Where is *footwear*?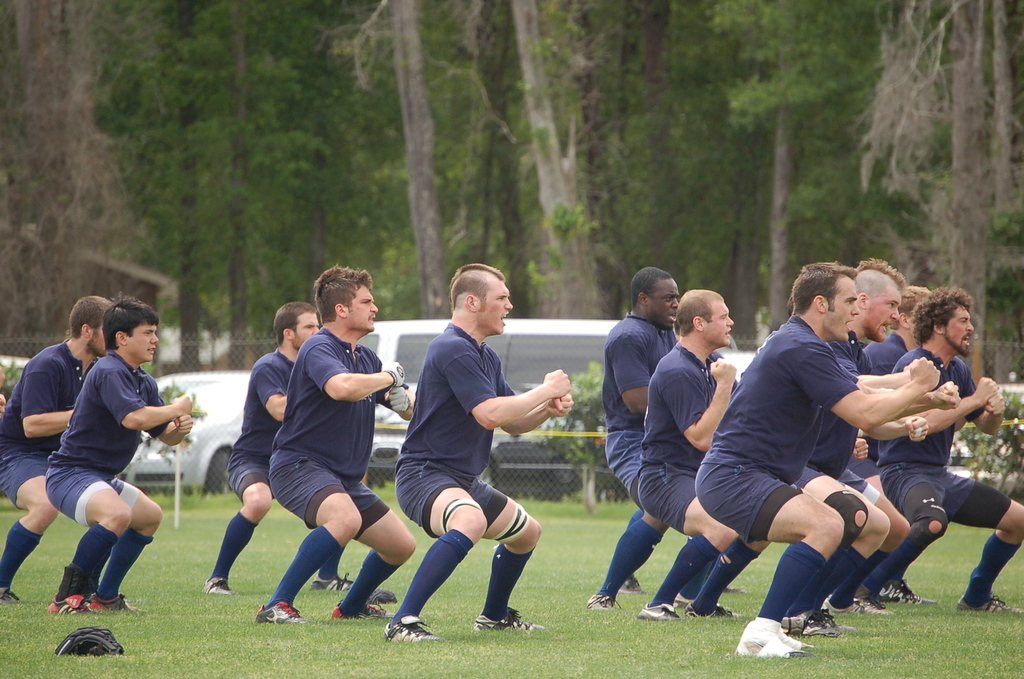
<region>381, 615, 439, 642</region>.
